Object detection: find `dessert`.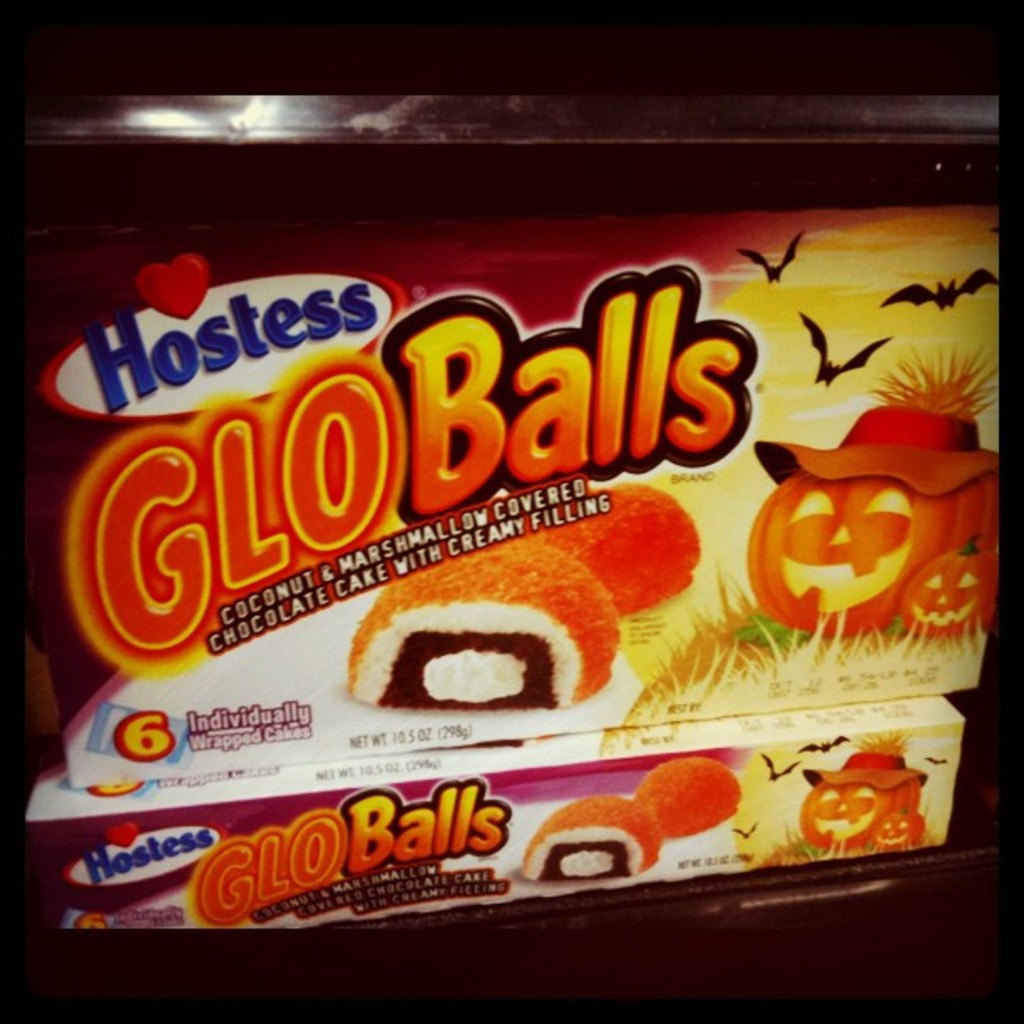
left=0, top=125, right=1023, bottom=974.
